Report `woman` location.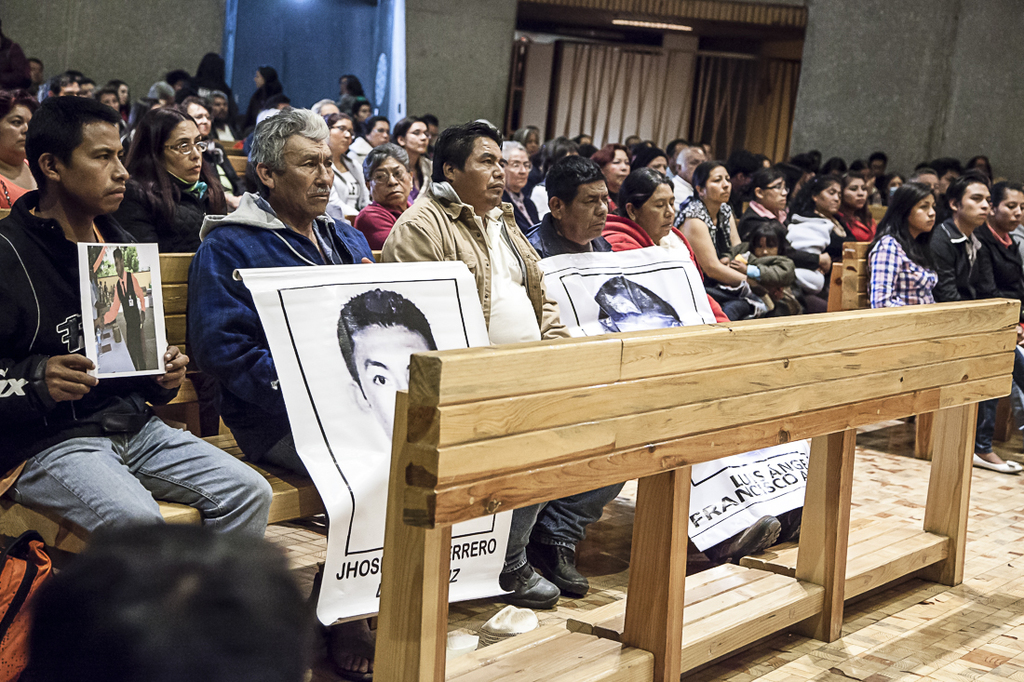
Report: x1=243, y1=65, x2=284, y2=125.
